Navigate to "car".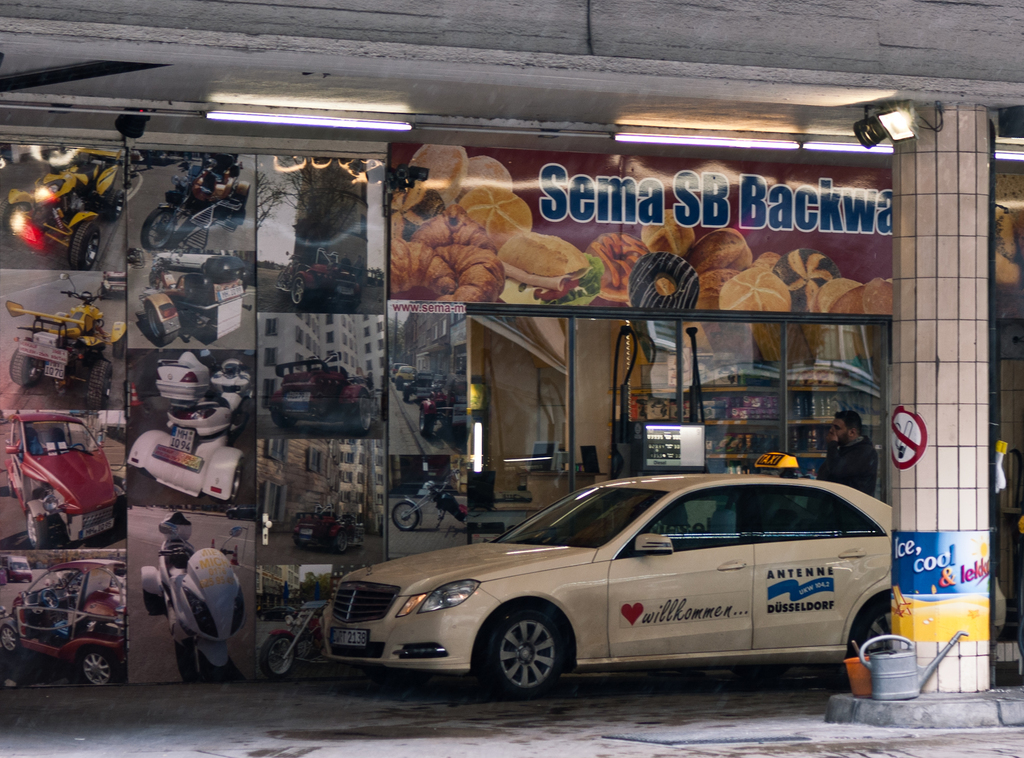
Navigation target: [141, 154, 252, 247].
